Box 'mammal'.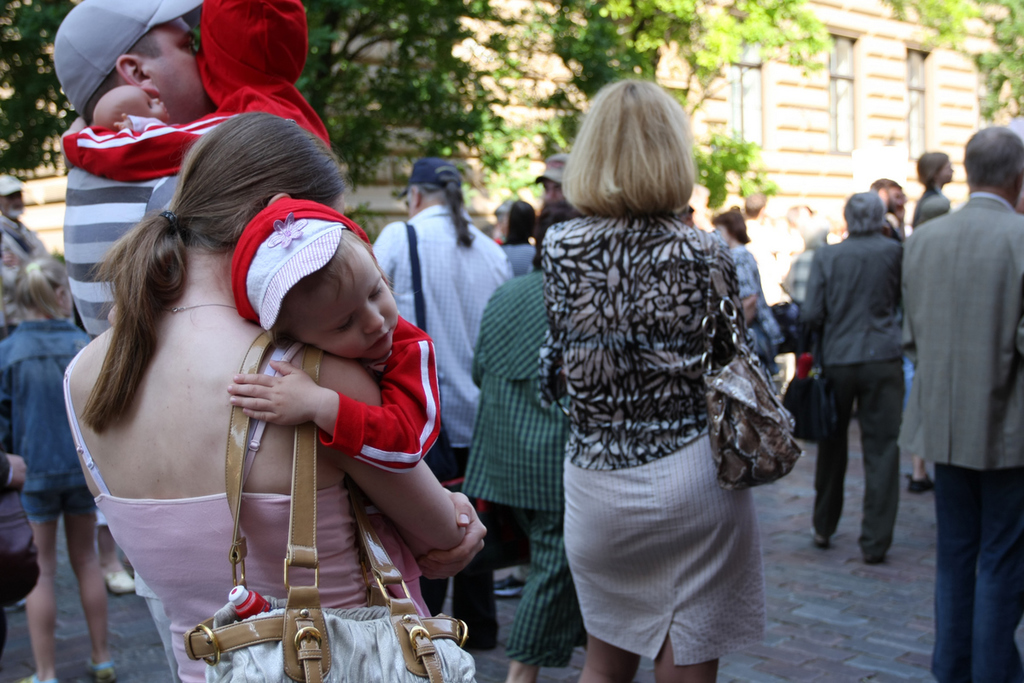
pyautogui.locateOnScreen(54, 0, 214, 682).
